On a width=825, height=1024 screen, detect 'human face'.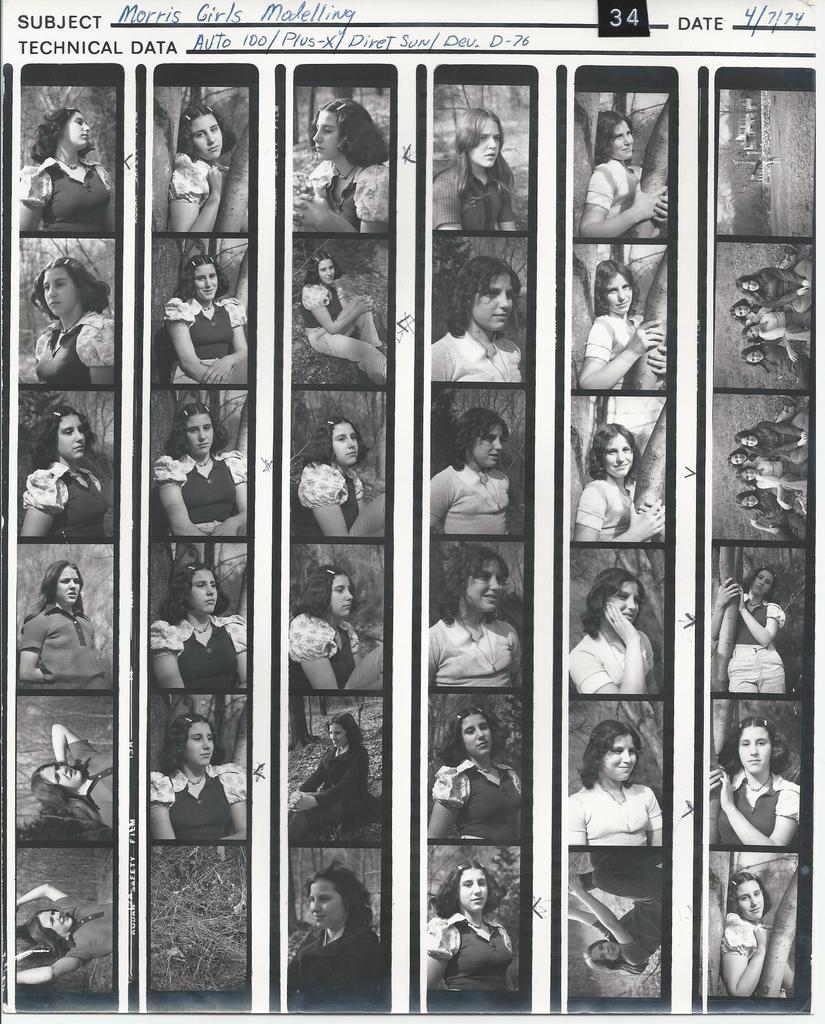
crop(58, 113, 93, 149).
